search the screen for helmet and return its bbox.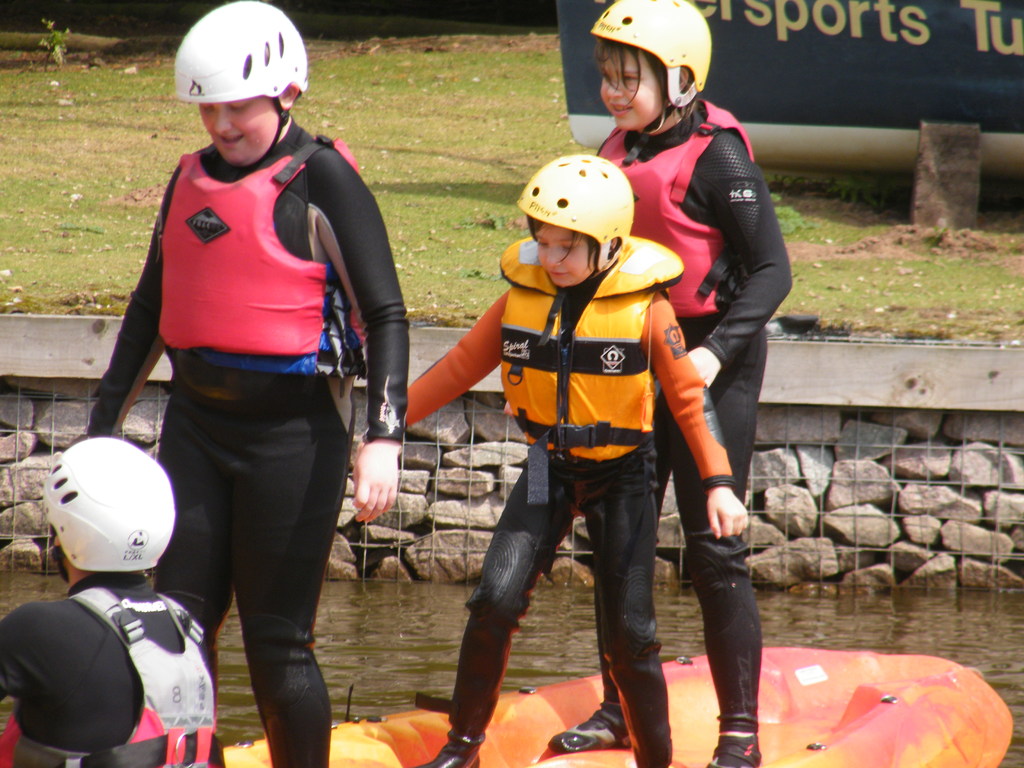
Found: [172, 0, 308, 167].
